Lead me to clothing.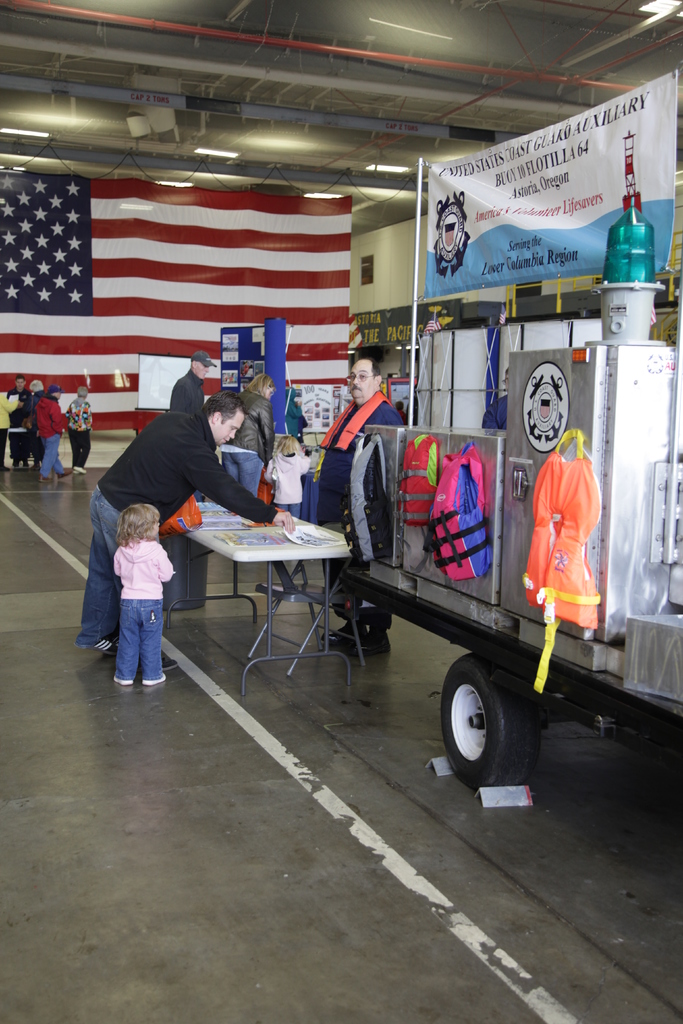
Lead to <bbox>110, 536, 177, 678</bbox>.
